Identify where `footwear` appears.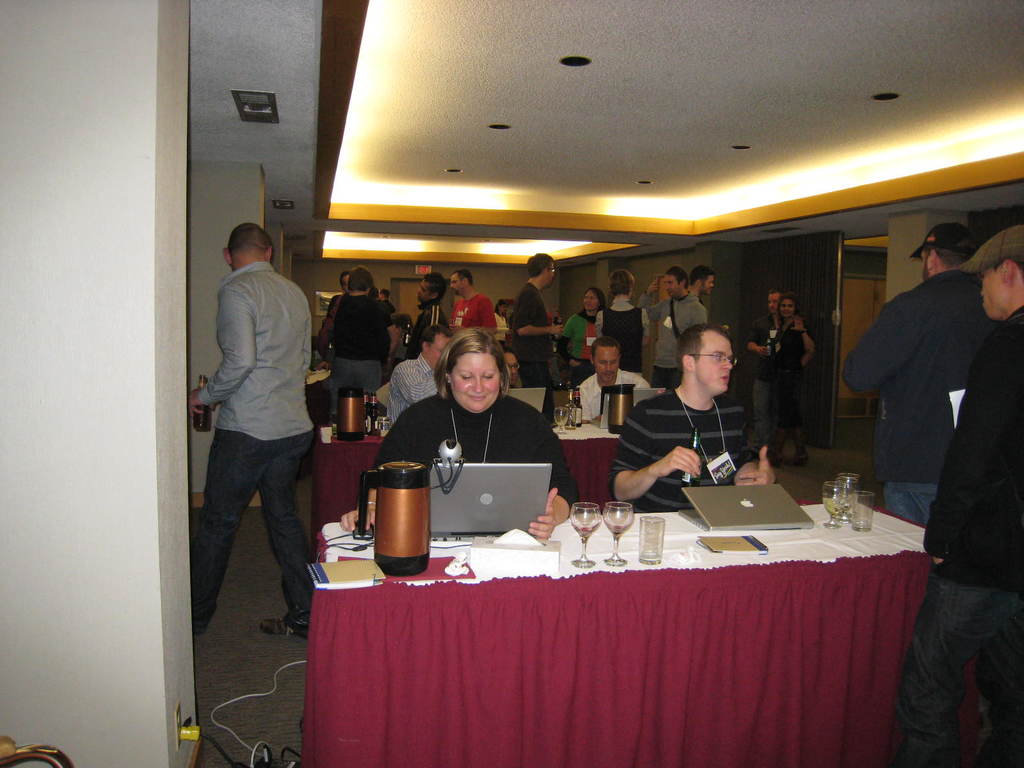
Appears at (x1=190, y1=610, x2=209, y2=638).
